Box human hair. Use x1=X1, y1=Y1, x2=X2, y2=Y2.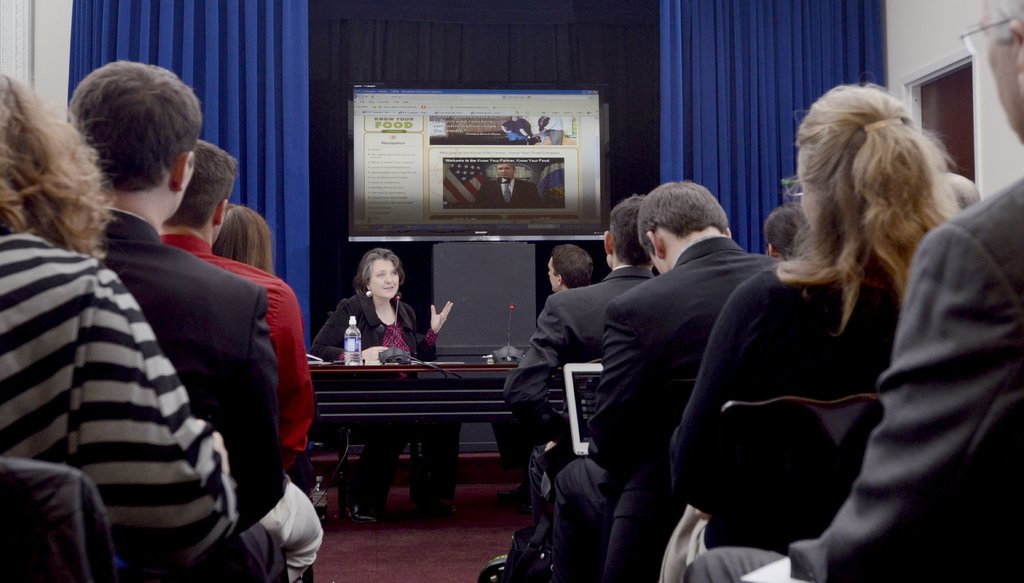
x1=352, y1=248, x2=405, y2=298.
